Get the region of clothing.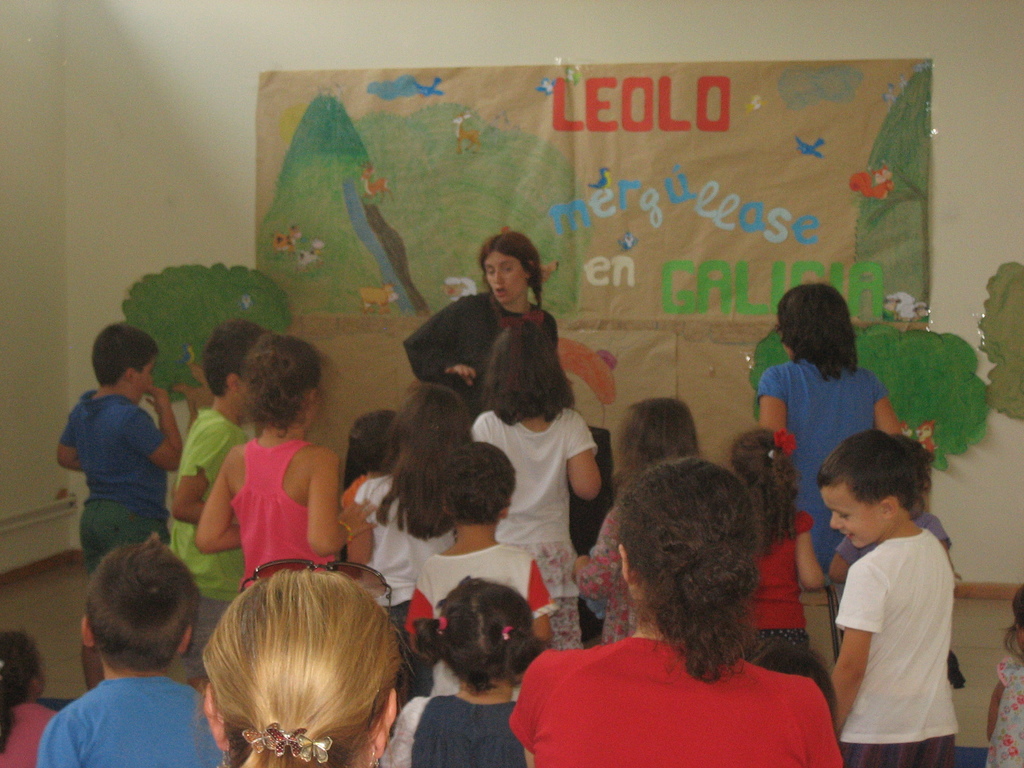
[401,289,582,408].
